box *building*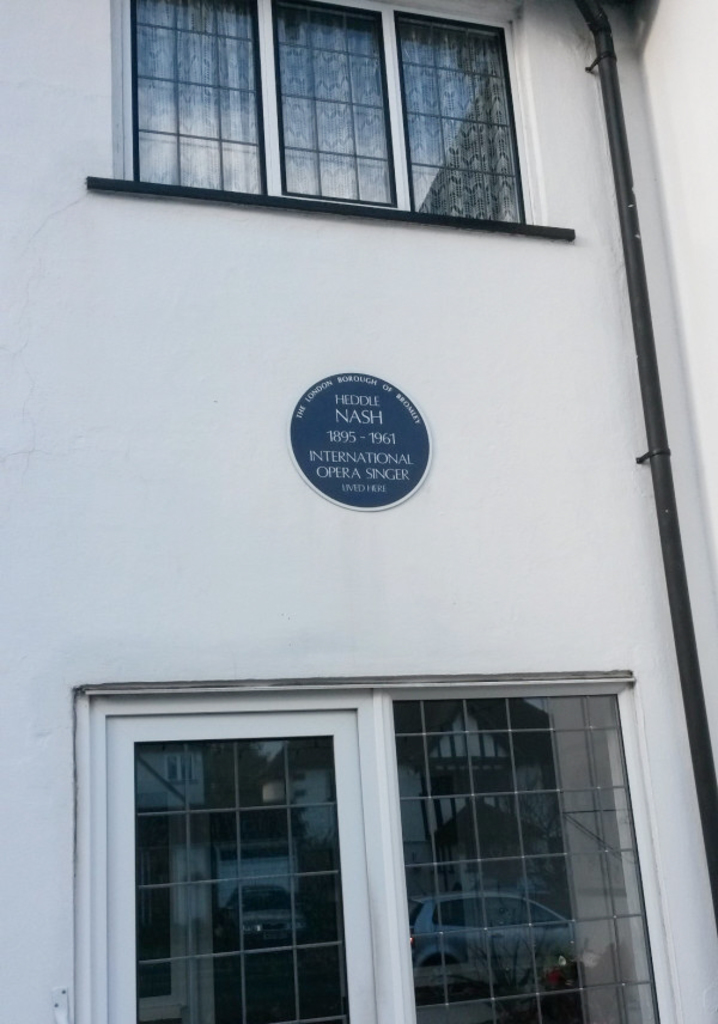
locate(0, 0, 717, 1023)
